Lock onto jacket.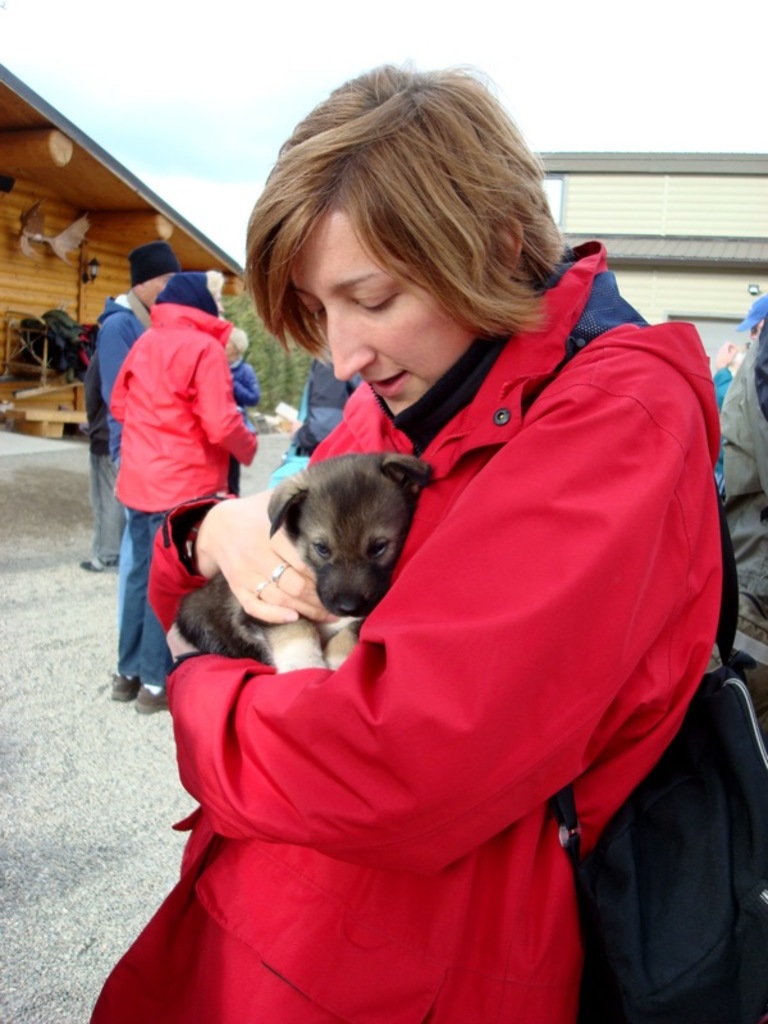
Locked: box(92, 279, 170, 448).
